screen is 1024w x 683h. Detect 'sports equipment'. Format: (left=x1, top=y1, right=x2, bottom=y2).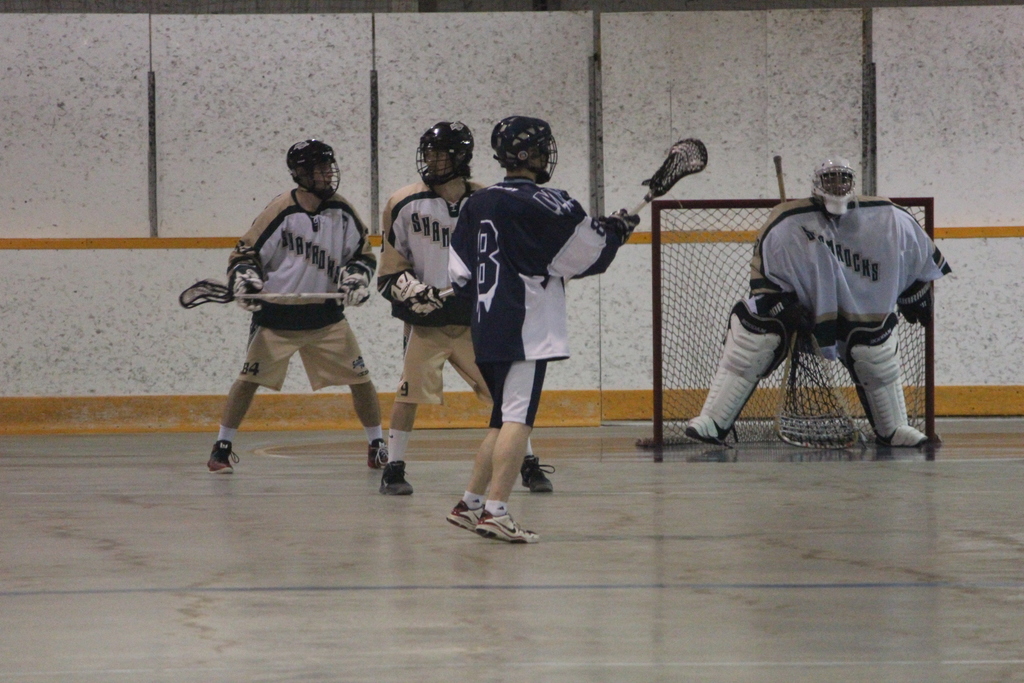
(left=628, top=137, right=708, bottom=217).
